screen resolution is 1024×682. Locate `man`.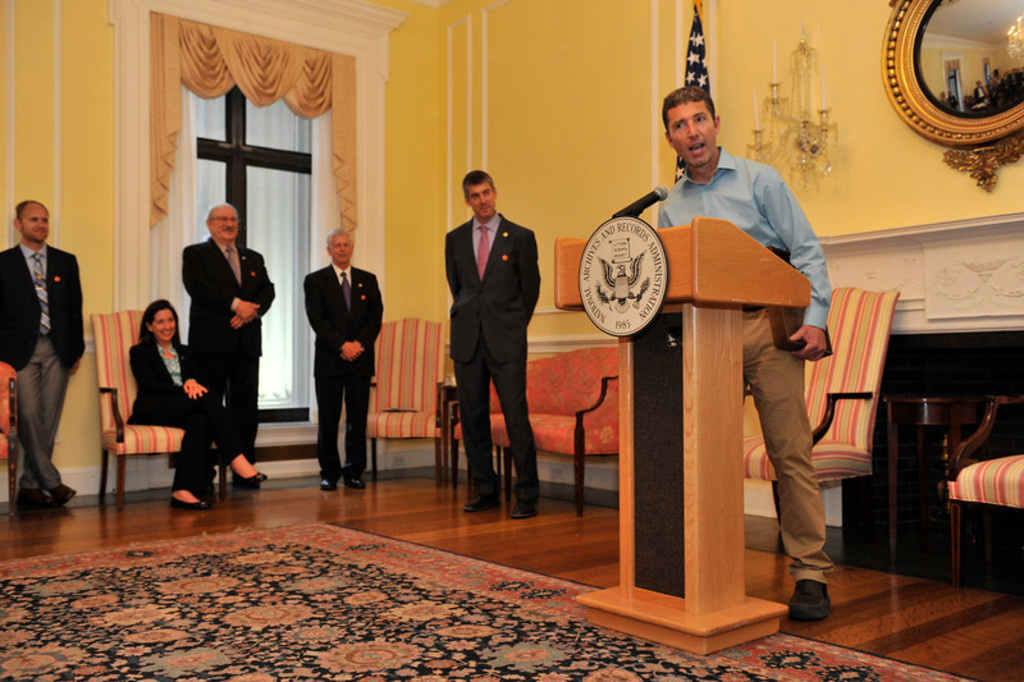
(left=302, top=230, right=384, bottom=493).
